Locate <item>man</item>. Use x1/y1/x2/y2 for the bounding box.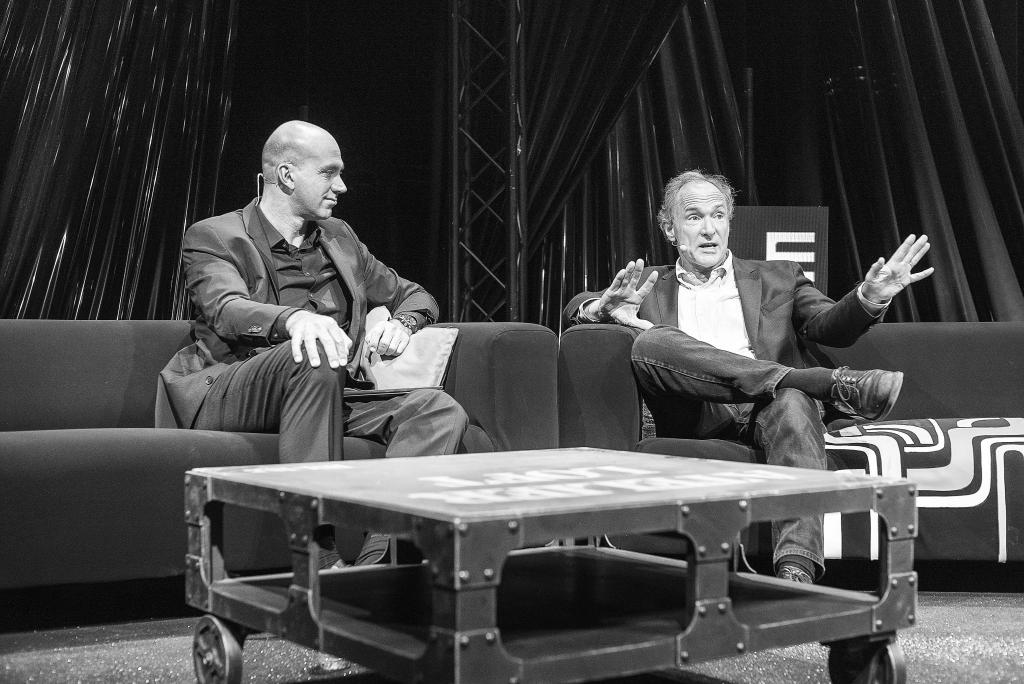
170/119/461/564.
